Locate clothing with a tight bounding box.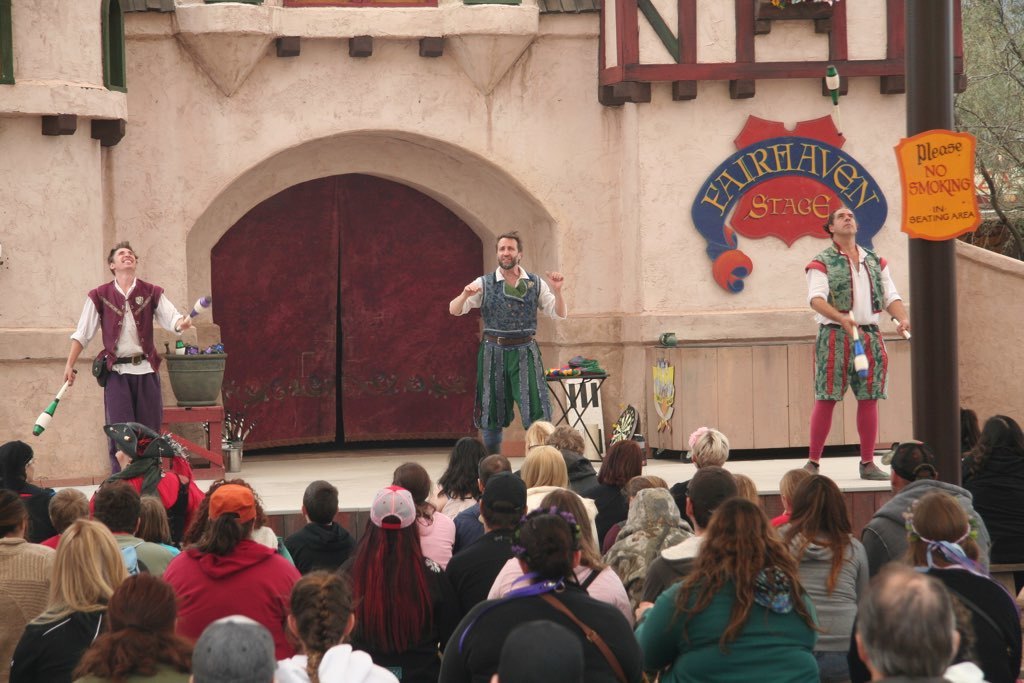
<bbox>773, 509, 880, 682</bbox>.
